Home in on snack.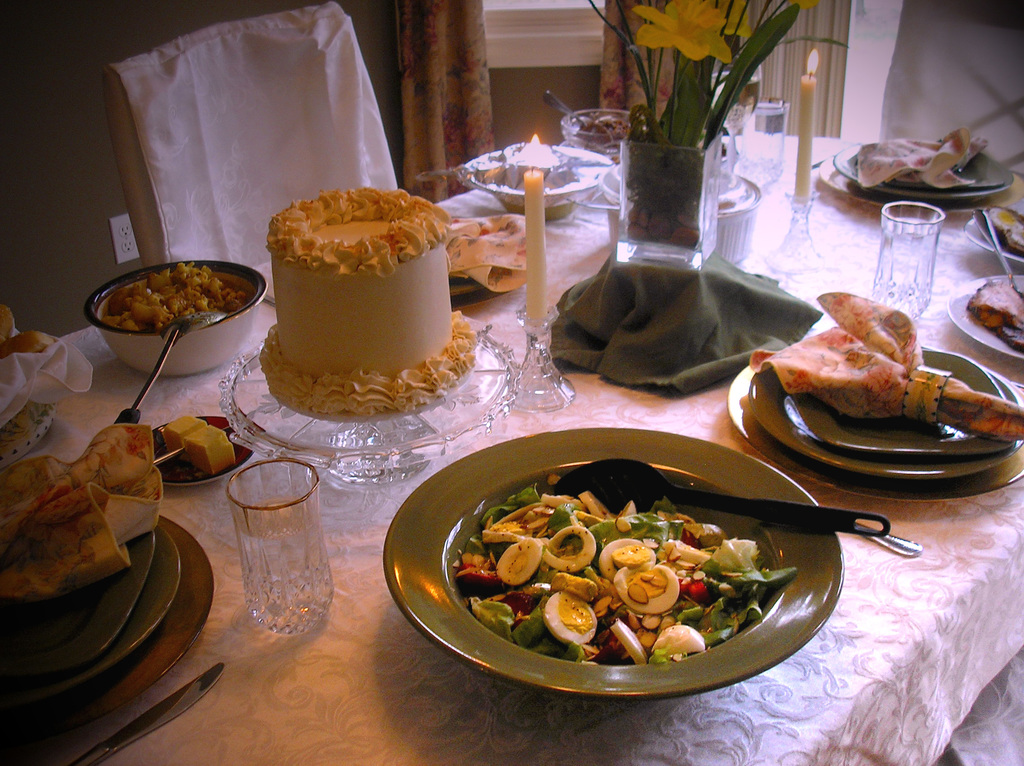
Homed in at (left=260, top=185, right=465, bottom=395).
